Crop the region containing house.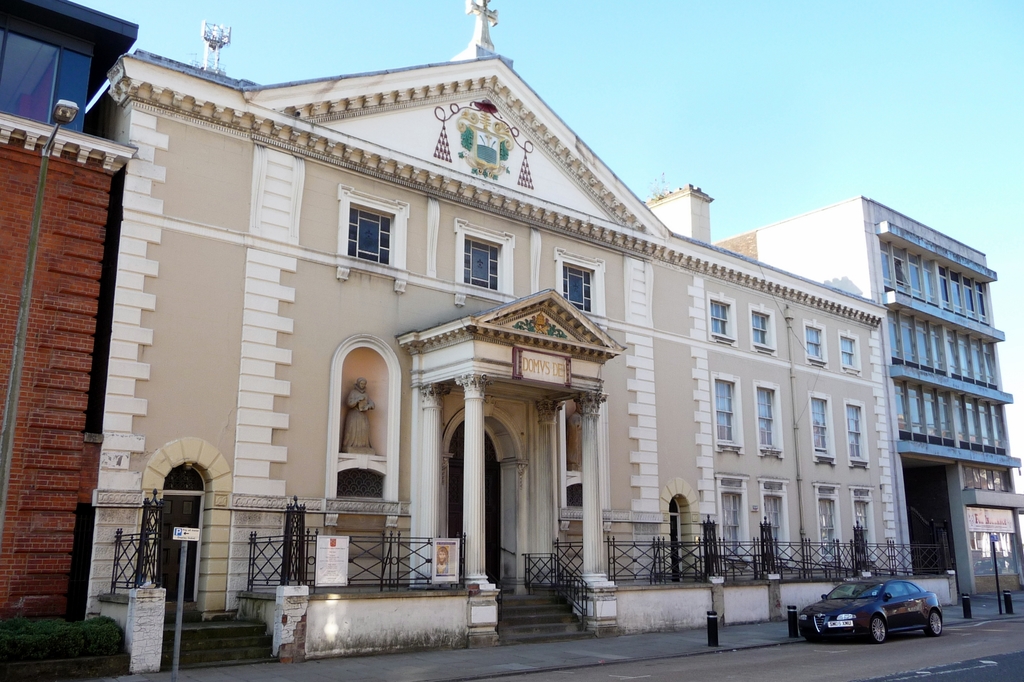
Crop region: (x1=69, y1=15, x2=1016, y2=660).
